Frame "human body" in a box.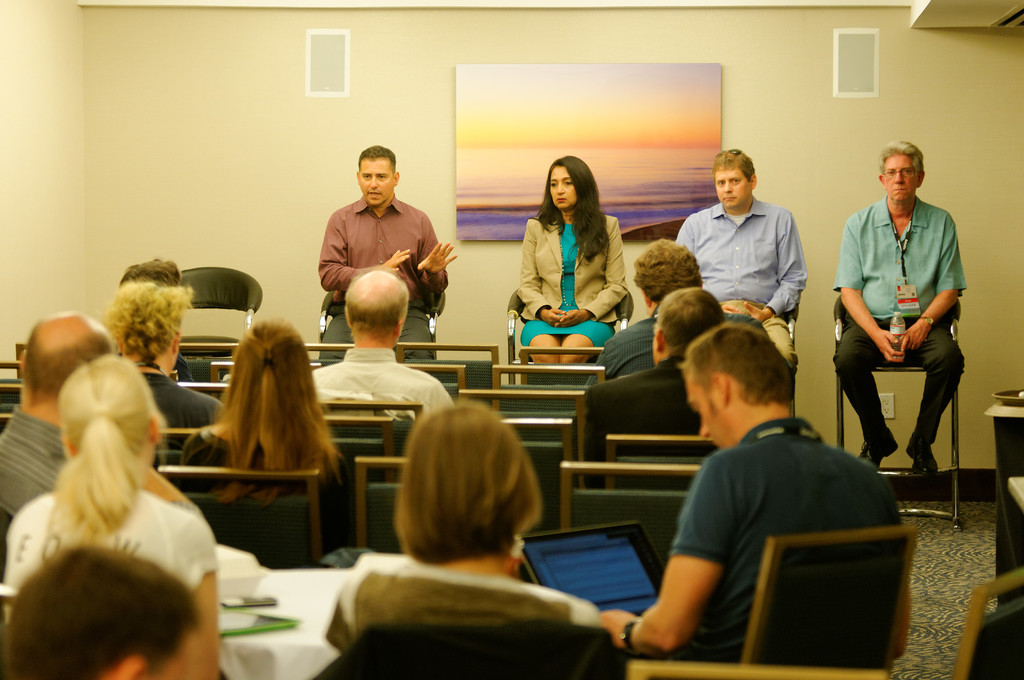
[600,316,922,668].
